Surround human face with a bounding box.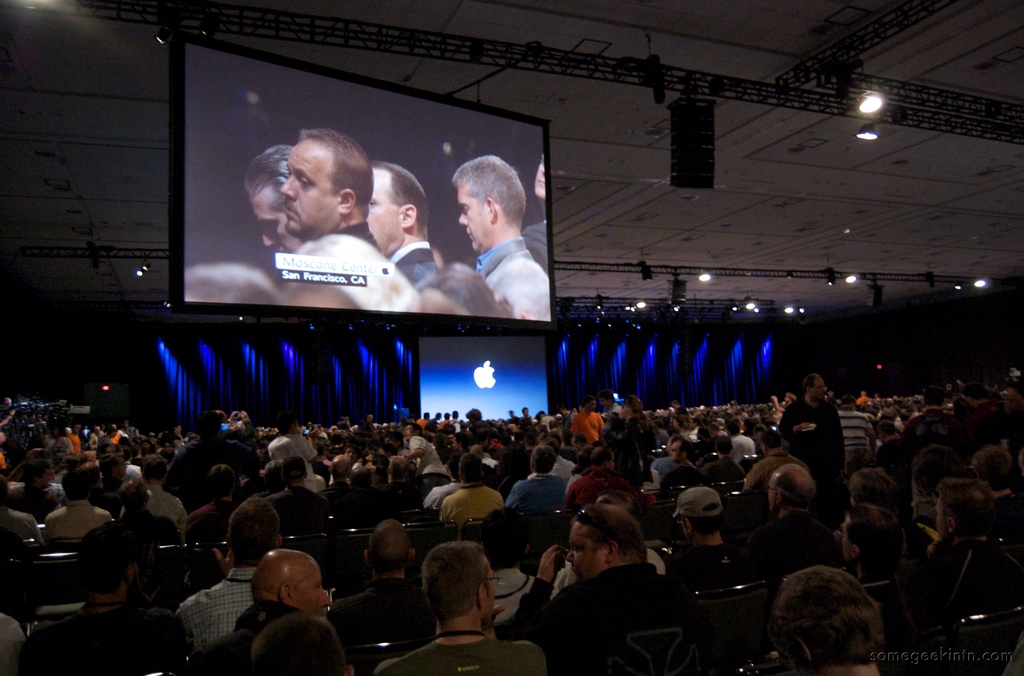
detection(533, 154, 545, 200).
